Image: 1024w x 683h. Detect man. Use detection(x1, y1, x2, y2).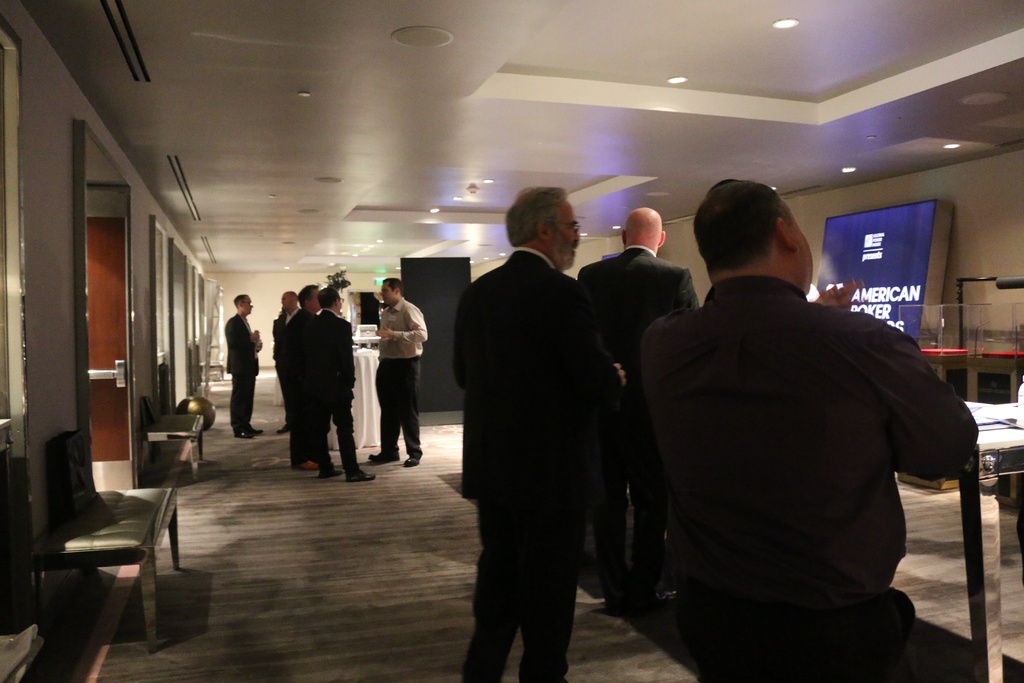
detection(440, 174, 637, 679).
